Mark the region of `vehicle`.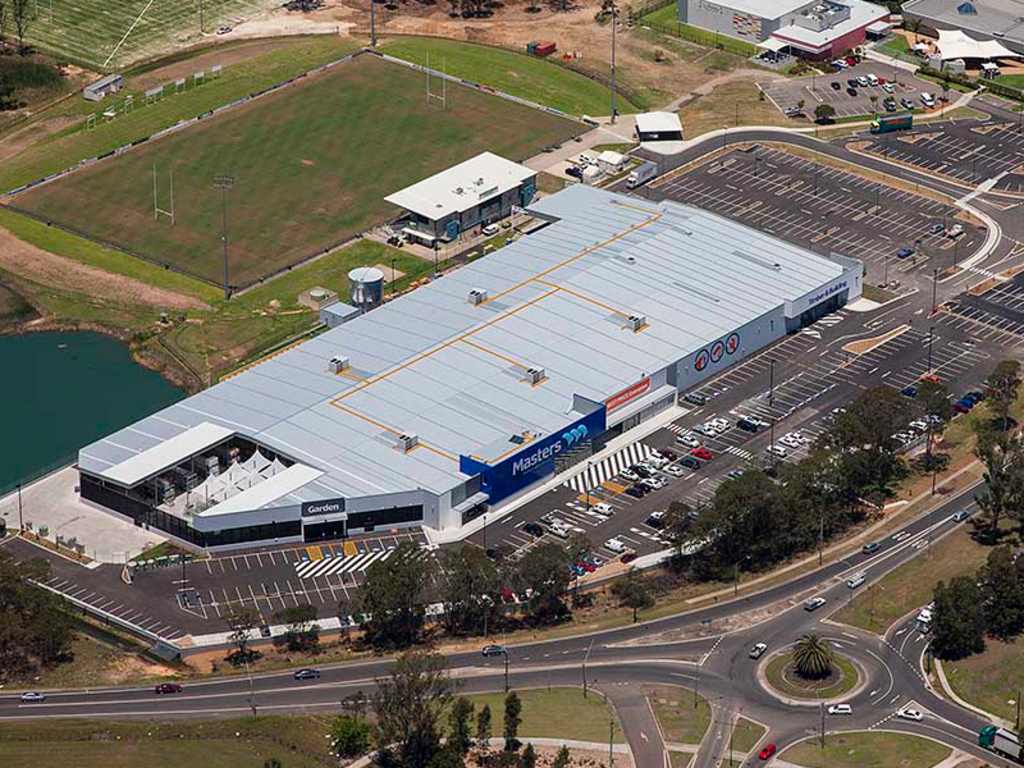
Region: (x1=899, y1=709, x2=922, y2=719).
